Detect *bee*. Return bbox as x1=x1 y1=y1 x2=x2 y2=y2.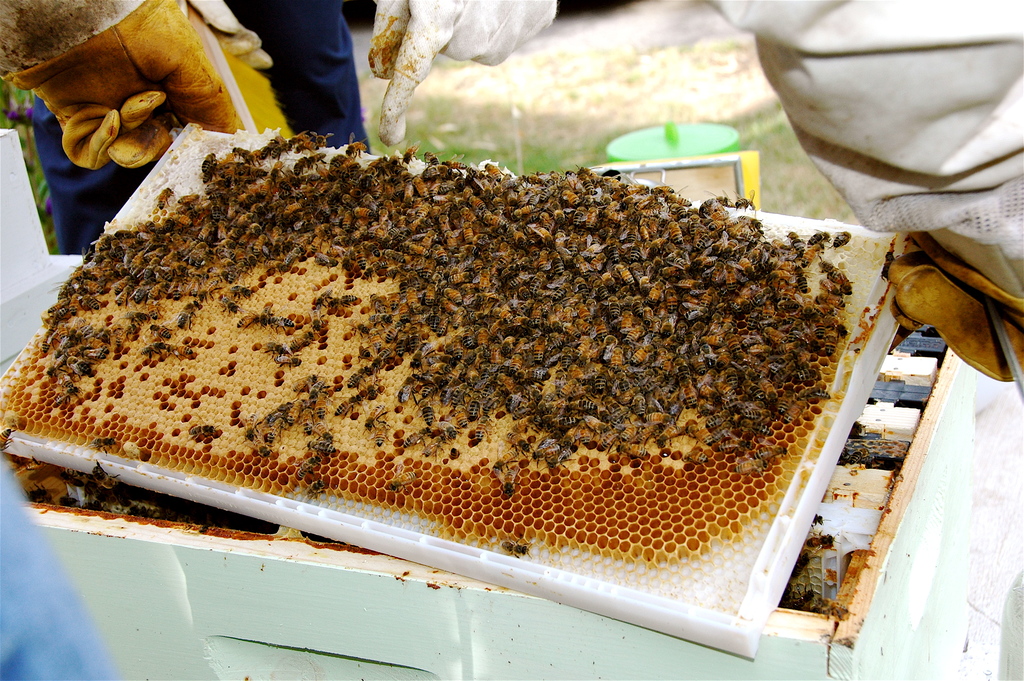
x1=434 y1=423 x2=456 y2=438.
